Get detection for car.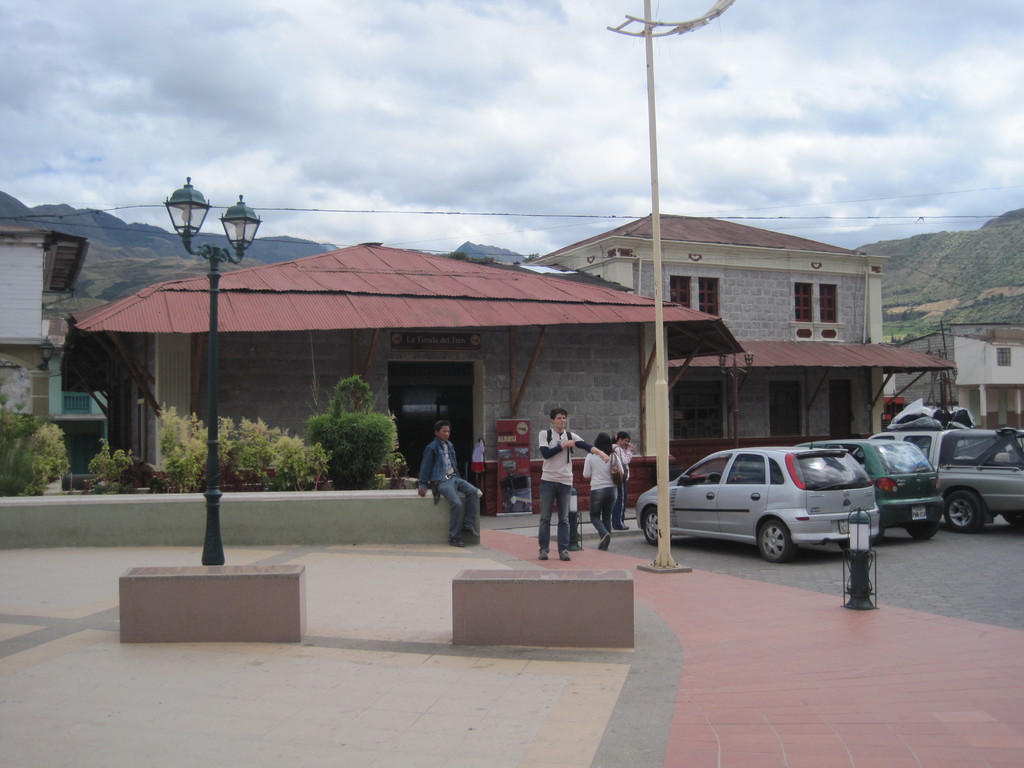
Detection: region(825, 442, 948, 541).
